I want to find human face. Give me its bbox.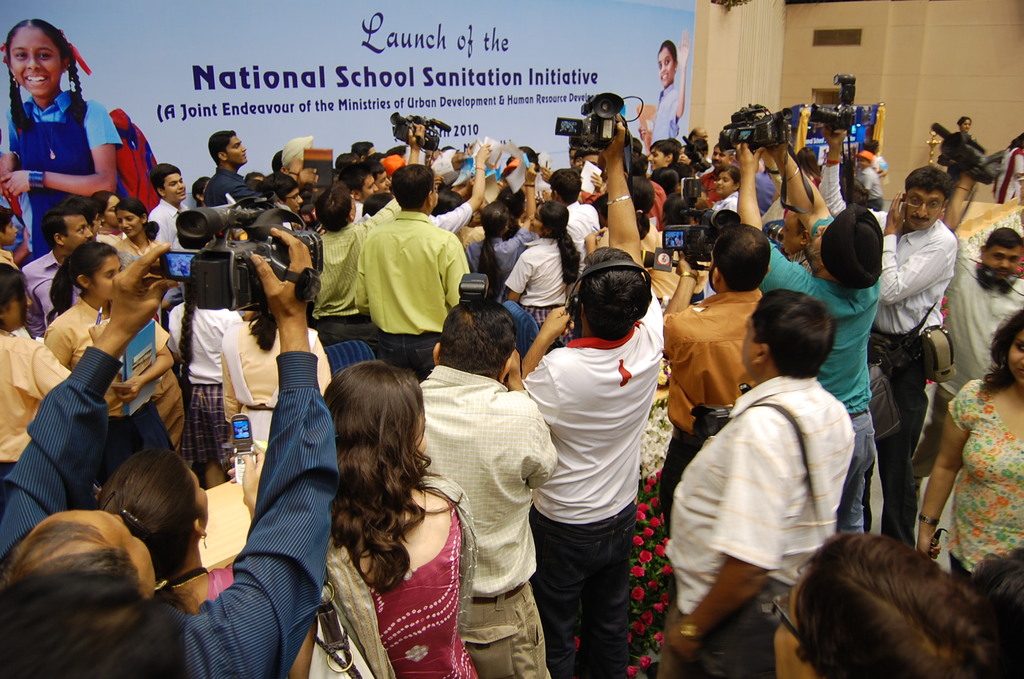
bbox=[779, 207, 799, 253].
